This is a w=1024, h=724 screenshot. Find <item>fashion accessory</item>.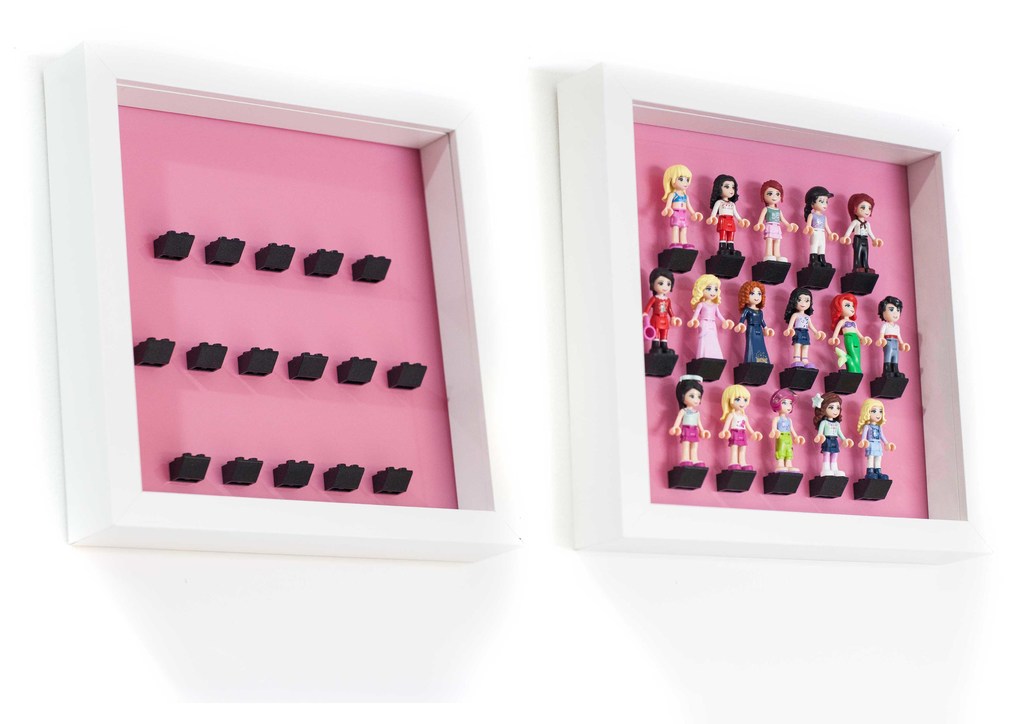
Bounding box: (803, 184, 834, 204).
